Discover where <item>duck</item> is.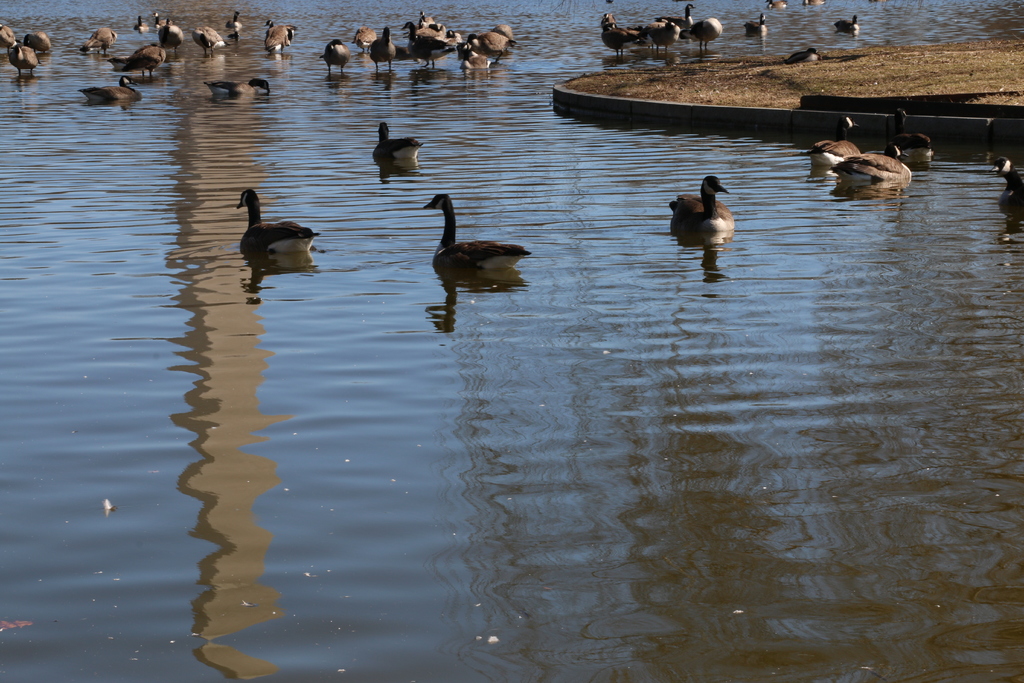
Discovered at crop(462, 42, 491, 69).
